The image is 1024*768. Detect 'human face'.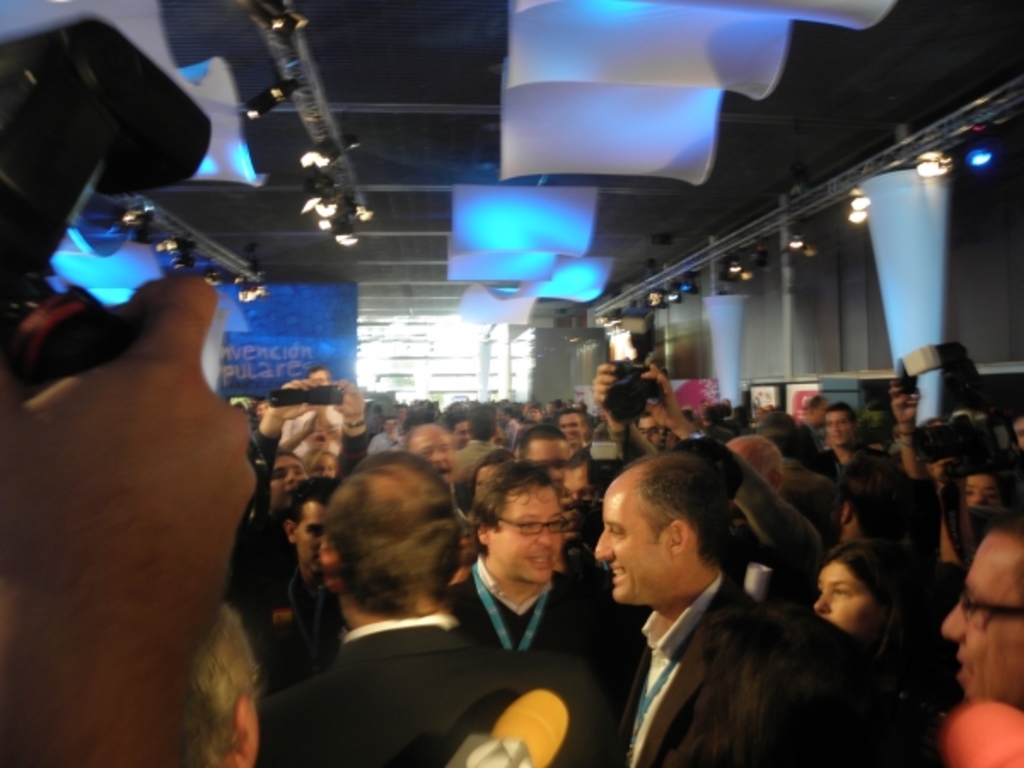
Detection: BBox(591, 478, 666, 613).
